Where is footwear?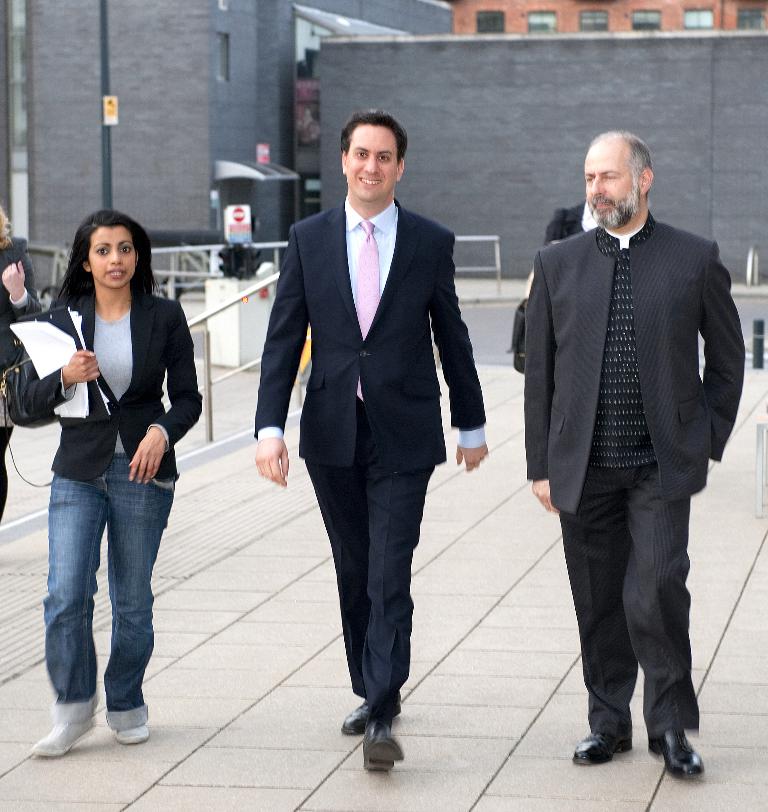
[x1=575, y1=729, x2=632, y2=766].
